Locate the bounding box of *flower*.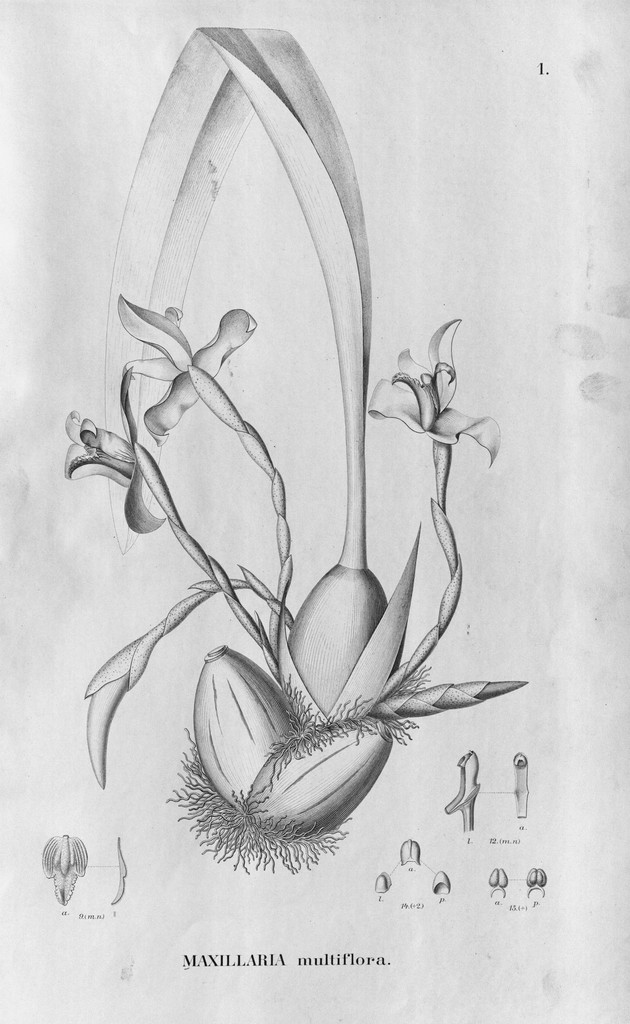
Bounding box: x1=116, y1=290, x2=278, y2=445.
